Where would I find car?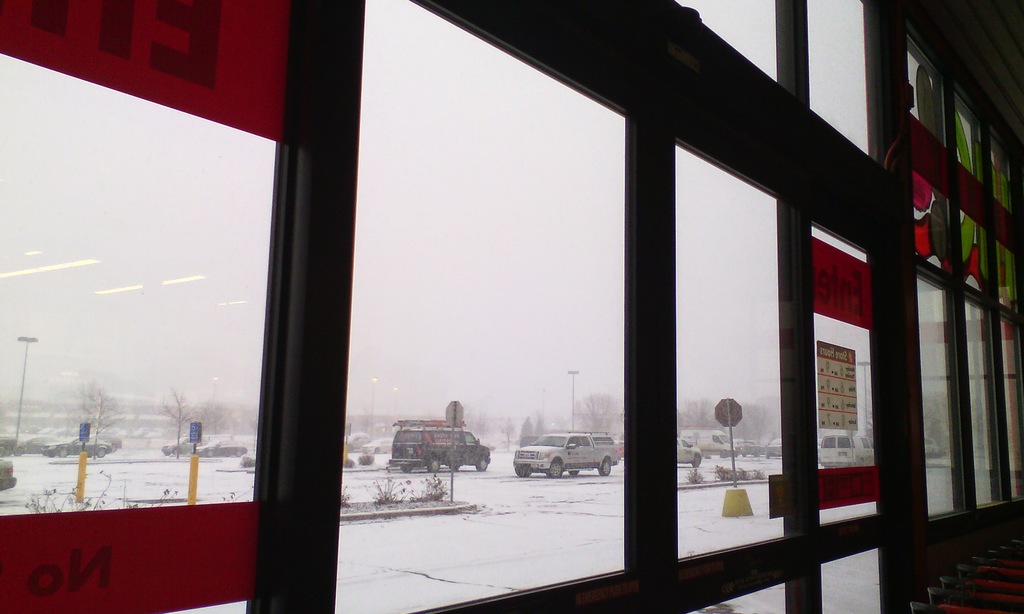
At <bbox>740, 441, 758, 455</bbox>.
